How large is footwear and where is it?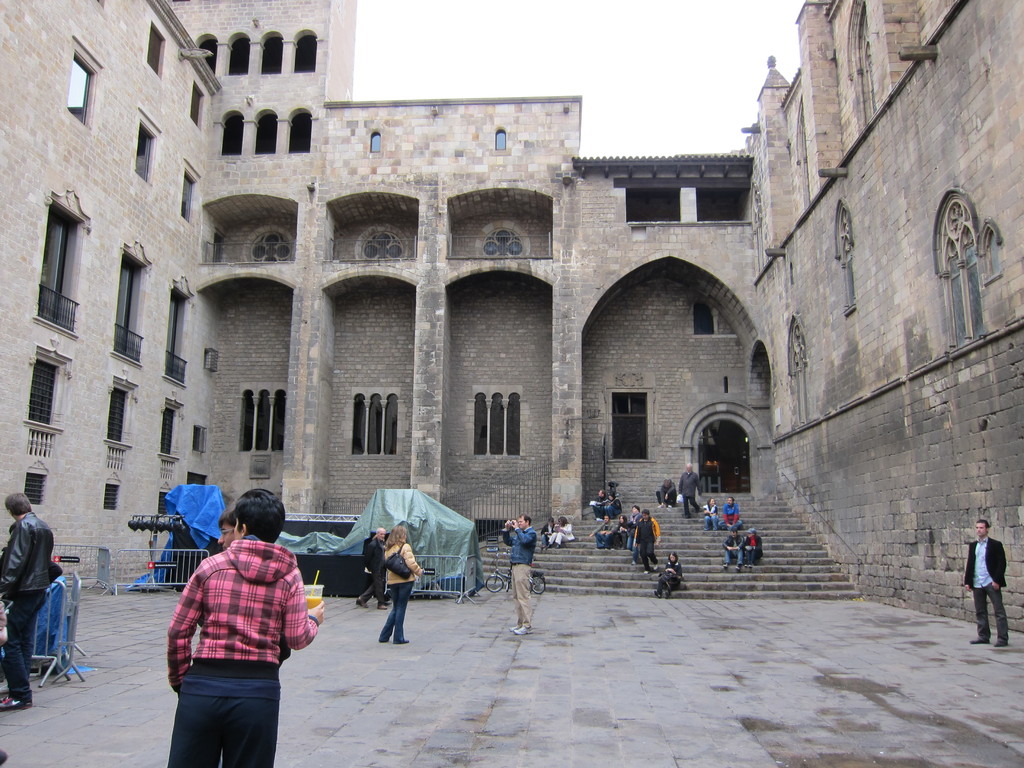
Bounding box: 373:633:389:641.
